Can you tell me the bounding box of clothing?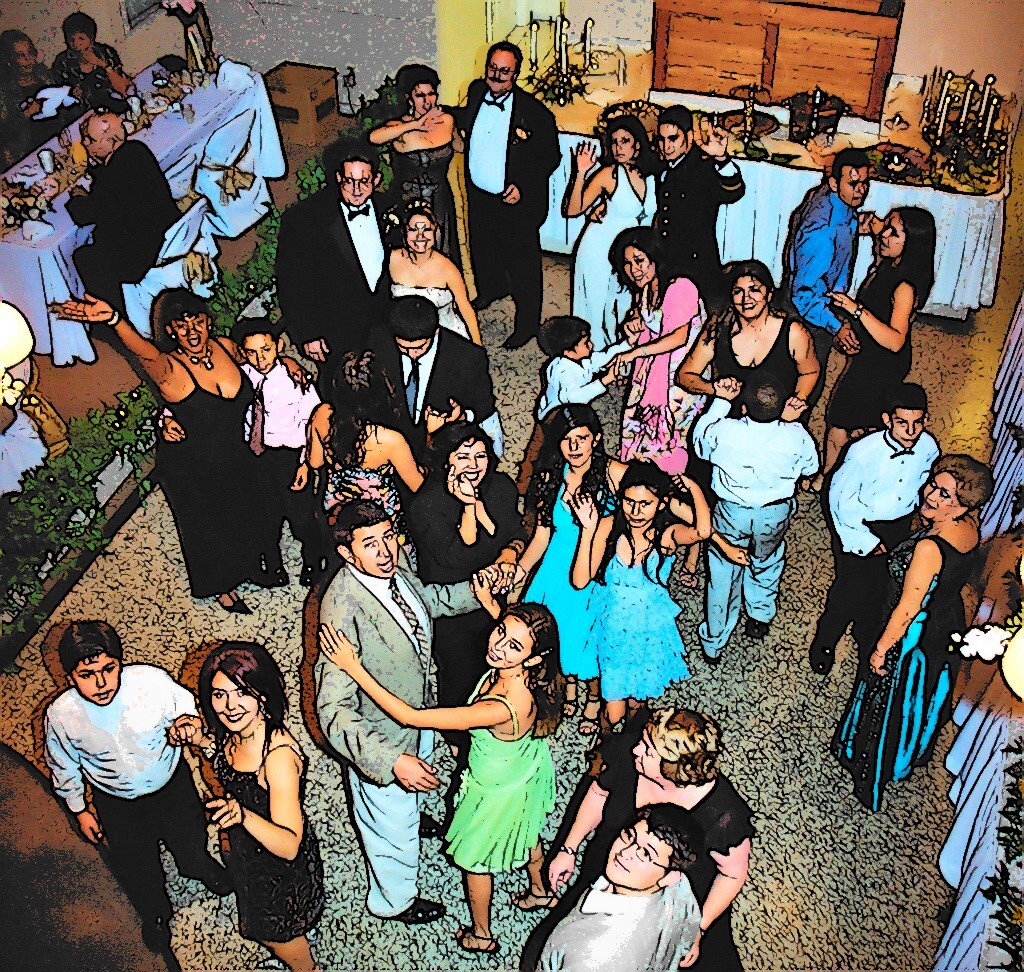
rect(46, 46, 122, 120).
